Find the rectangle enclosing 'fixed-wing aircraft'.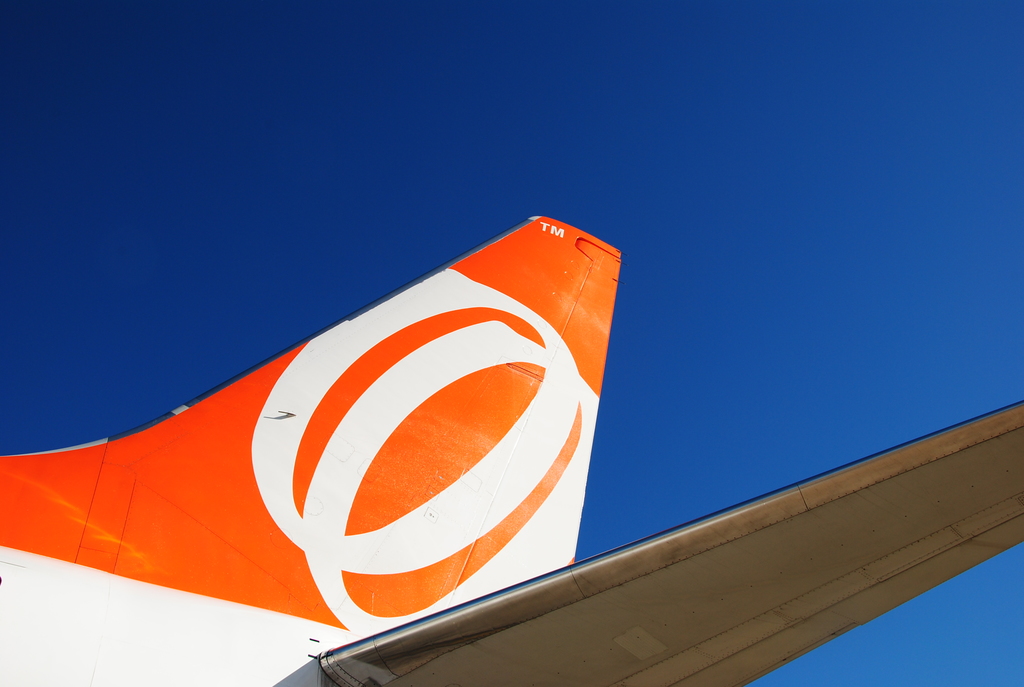
{"left": 0, "top": 205, "right": 1023, "bottom": 686}.
